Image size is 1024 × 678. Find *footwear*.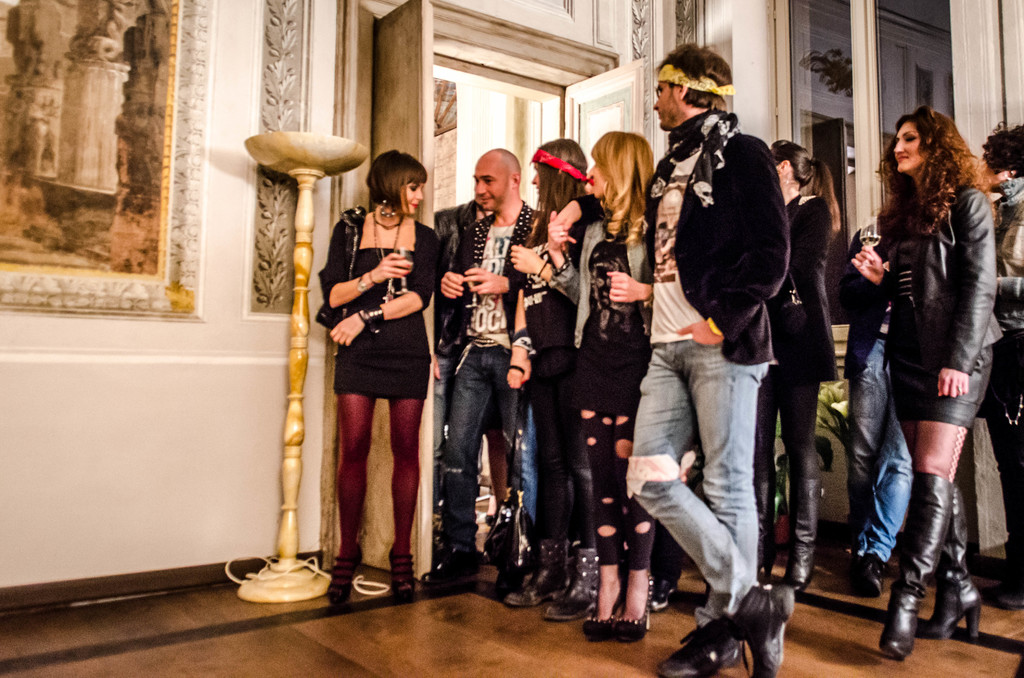
pyautogui.locateOnScreen(582, 585, 624, 639).
